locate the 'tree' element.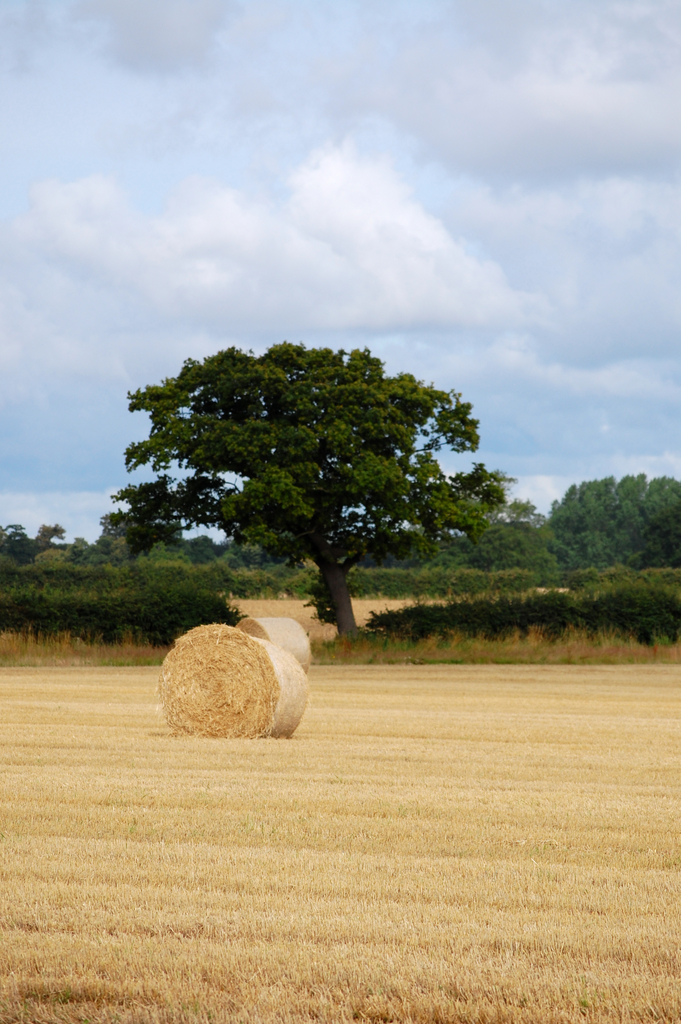
Element bbox: left=654, top=472, right=680, bottom=566.
